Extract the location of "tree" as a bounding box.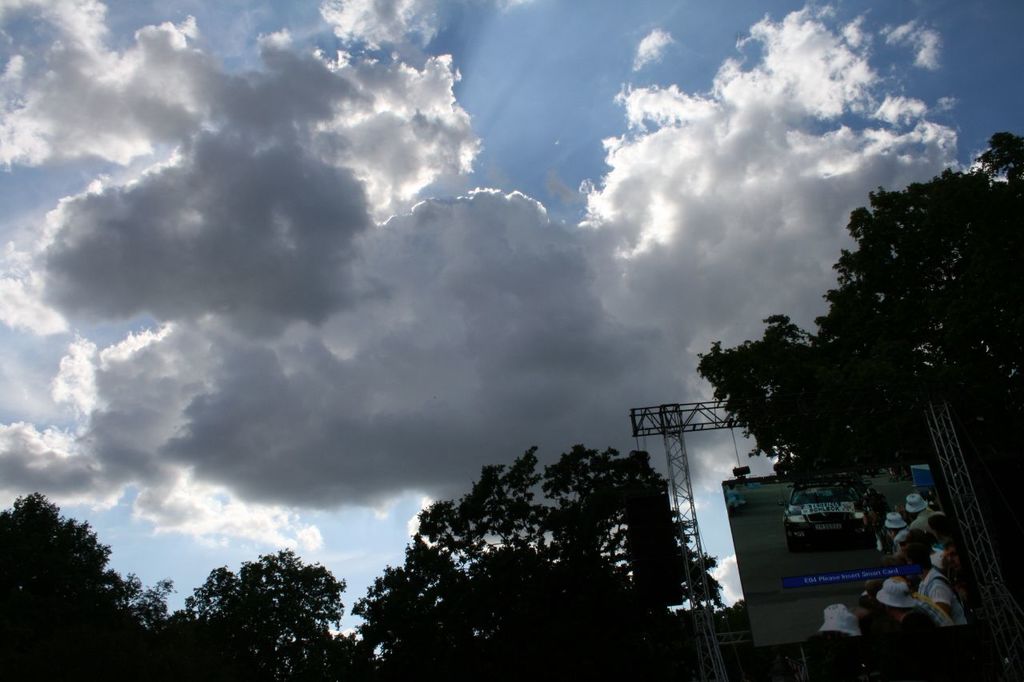
select_region(0, 501, 156, 681).
